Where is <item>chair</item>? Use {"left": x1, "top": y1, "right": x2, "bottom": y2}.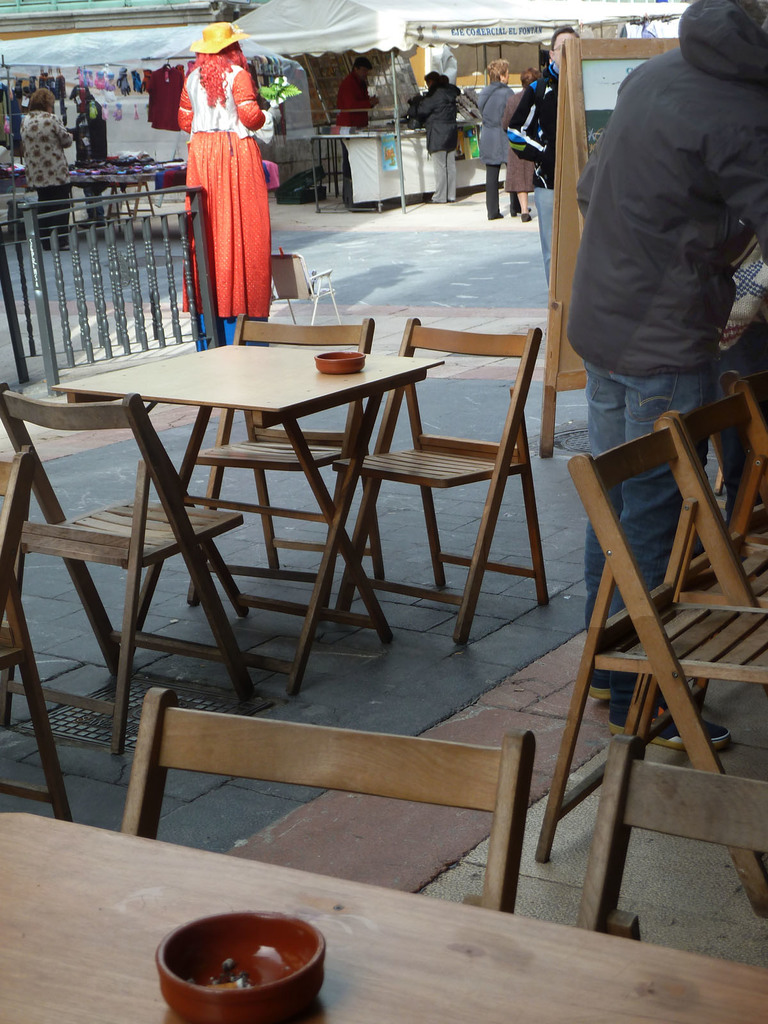
{"left": 574, "top": 730, "right": 767, "bottom": 973}.
